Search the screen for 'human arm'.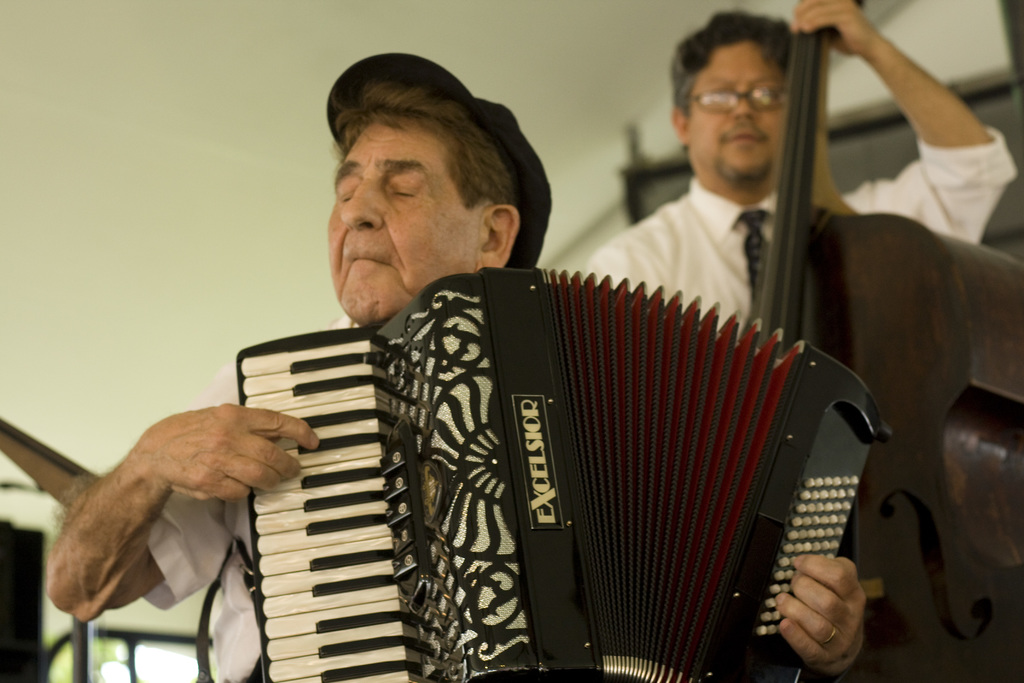
Found at (591,224,669,299).
